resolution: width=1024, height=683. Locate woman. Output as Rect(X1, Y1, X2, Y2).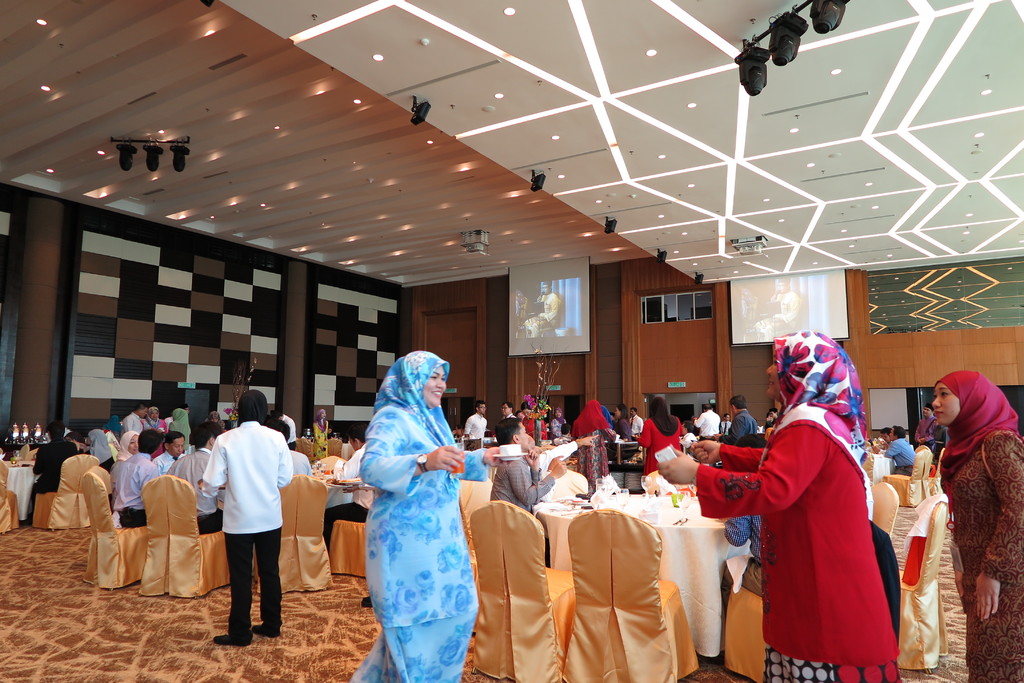
Rect(310, 404, 328, 467).
